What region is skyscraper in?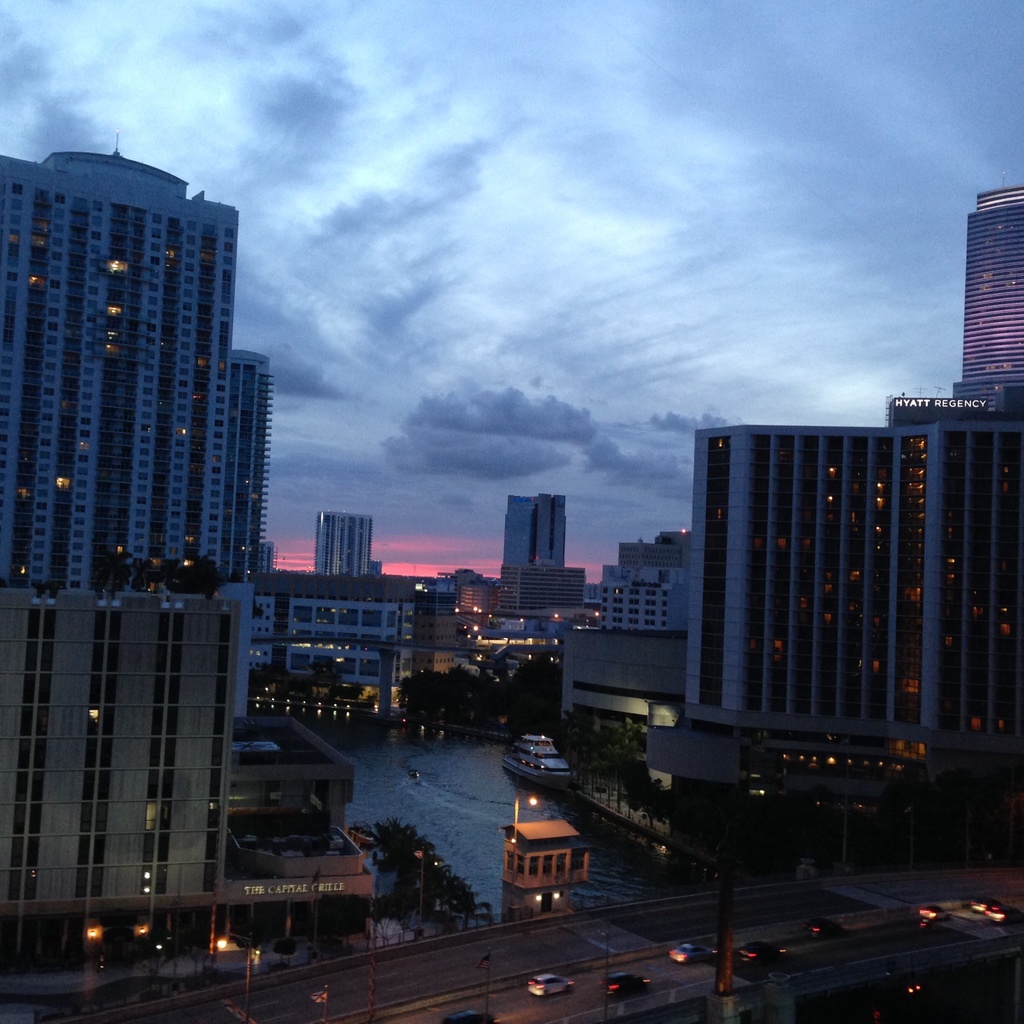
[x1=594, y1=526, x2=687, y2=631].
